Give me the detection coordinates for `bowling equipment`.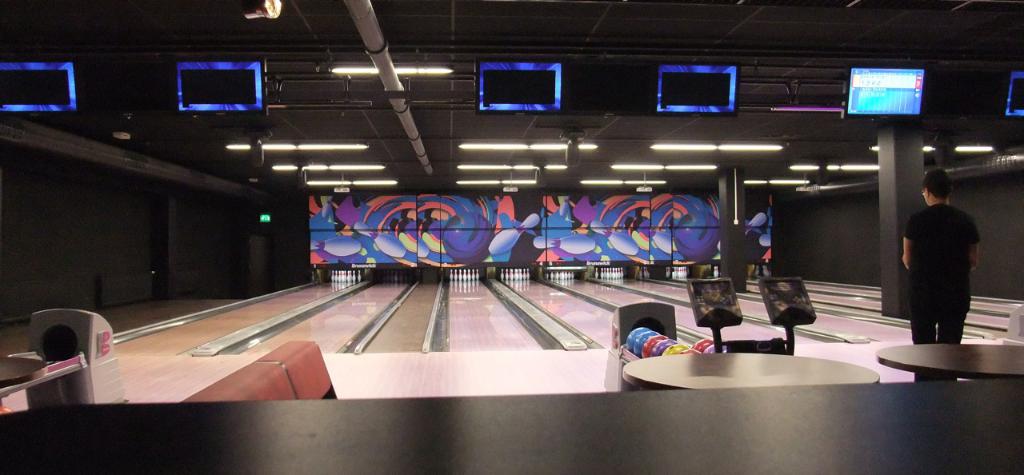
crop(624, 320, 690, 359).
